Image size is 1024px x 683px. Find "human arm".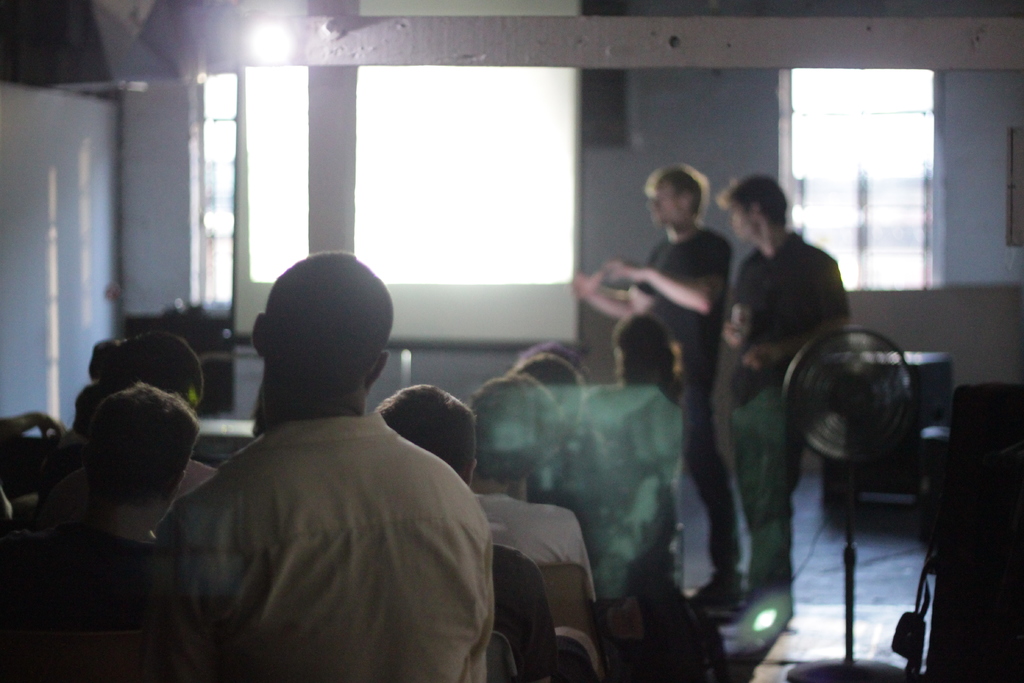
<bbox>577, 240, 661, 322</bbox>.
